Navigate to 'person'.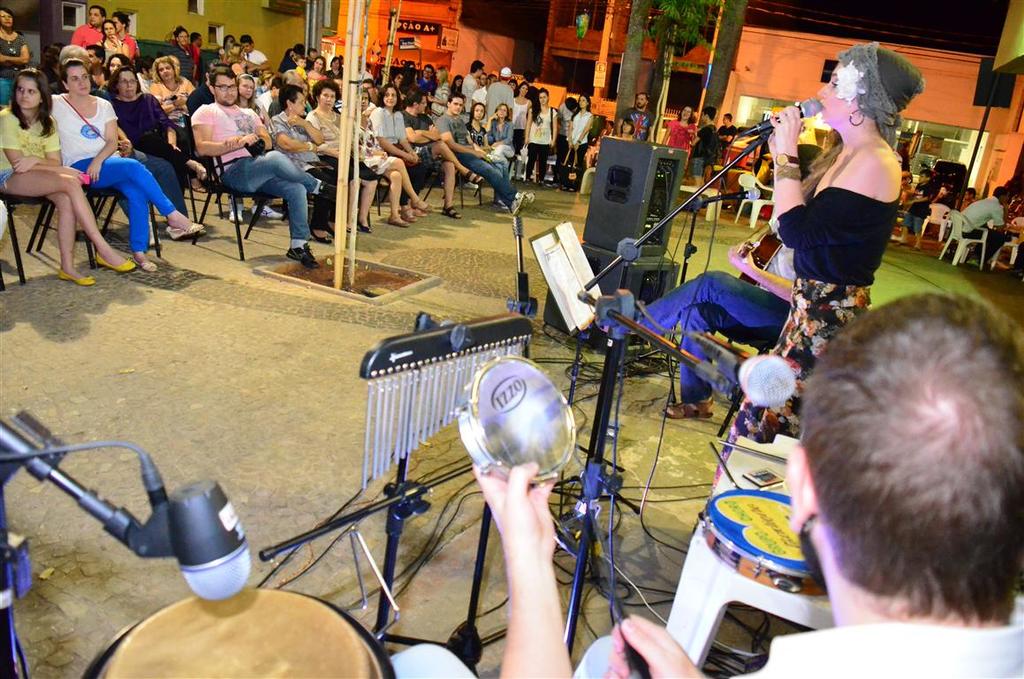
Navigation target: region(437, 93, 536, 211).
